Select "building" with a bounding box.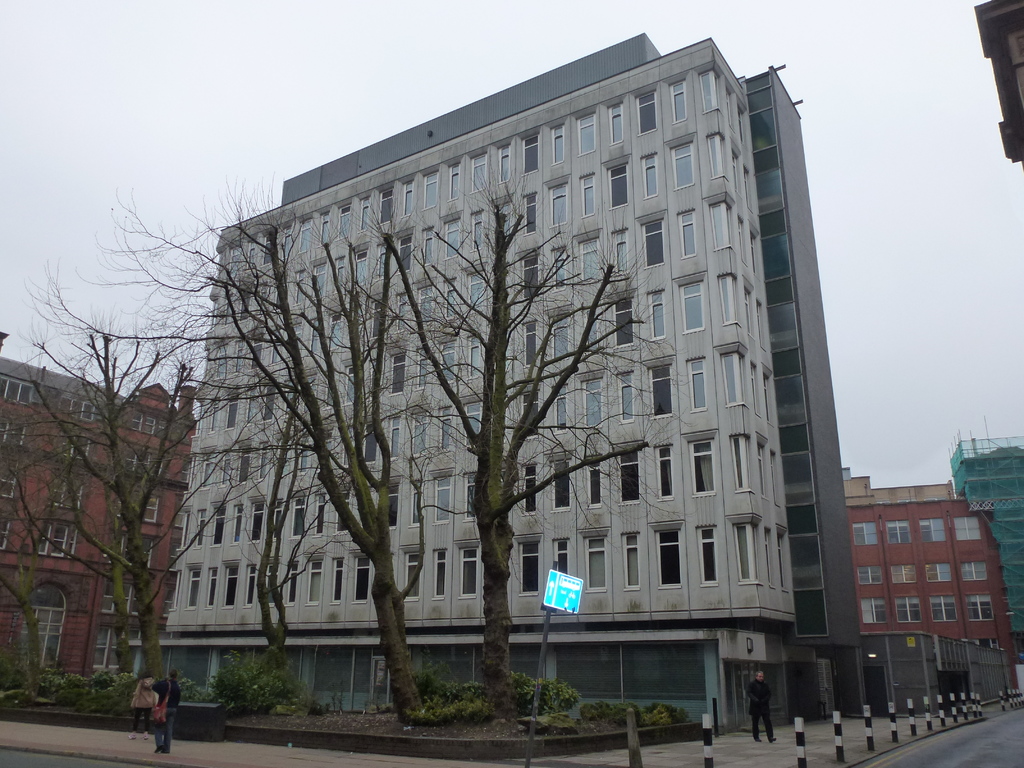
[844,465,1016,684].
